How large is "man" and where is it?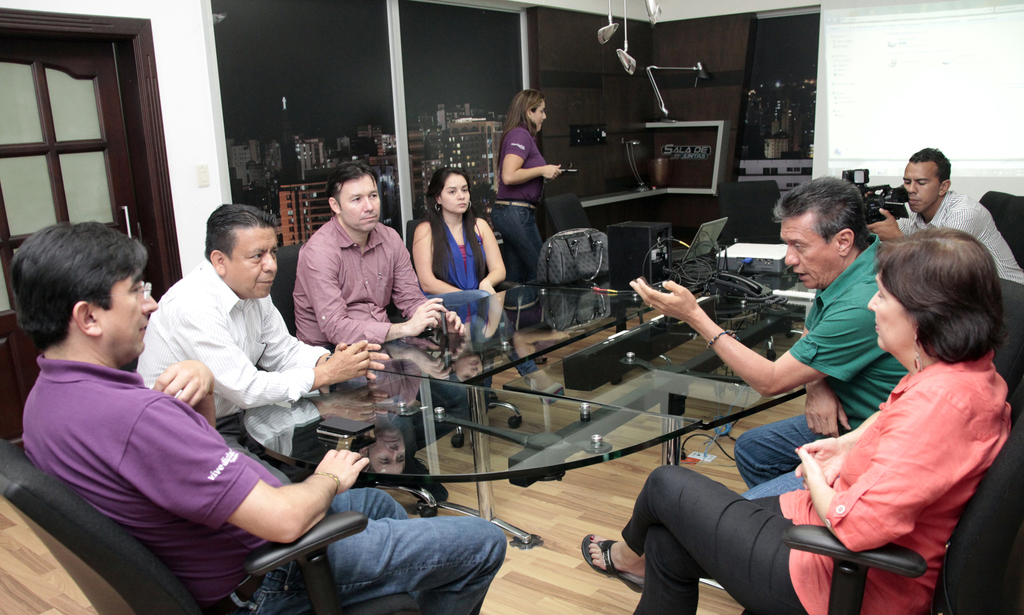
Bounding box: region(623, 176, 909, 496).
